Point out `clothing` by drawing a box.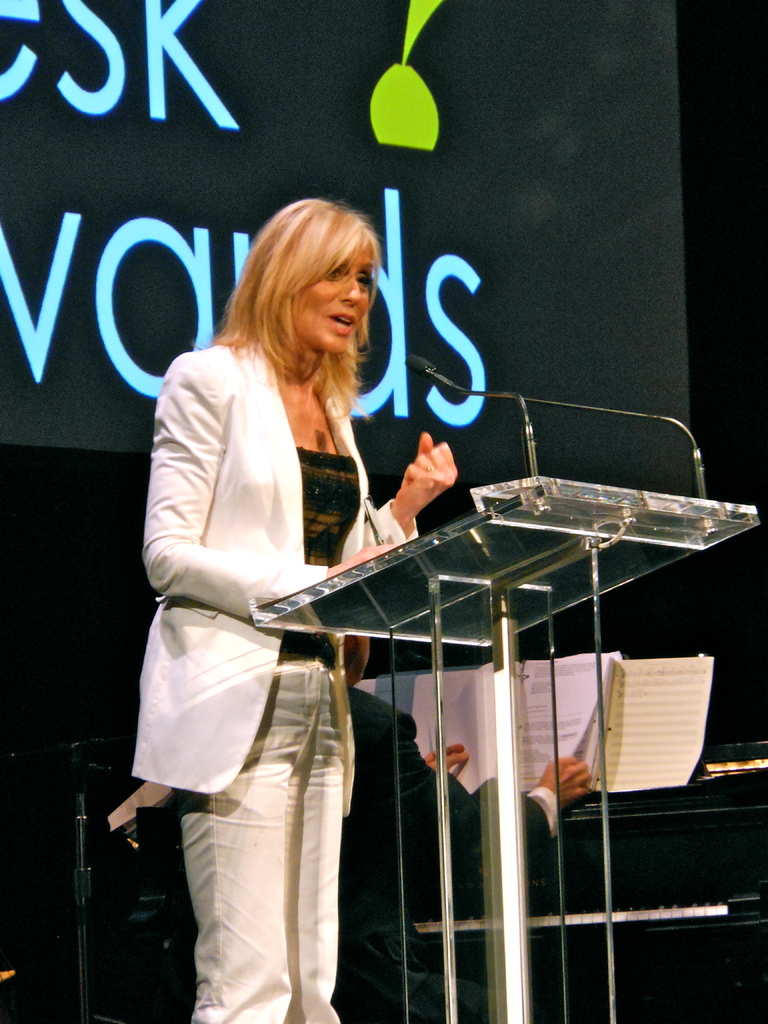
[left=173, top=669, right=552, bottom=1023].
